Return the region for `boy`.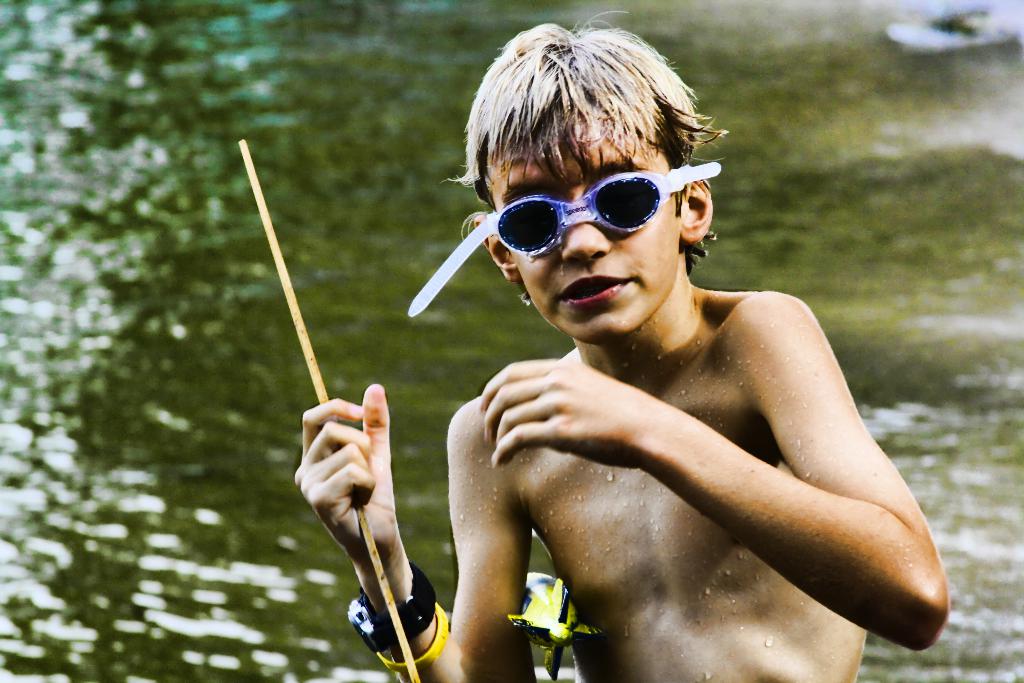
l=291, t=9, r=952, b=682.
